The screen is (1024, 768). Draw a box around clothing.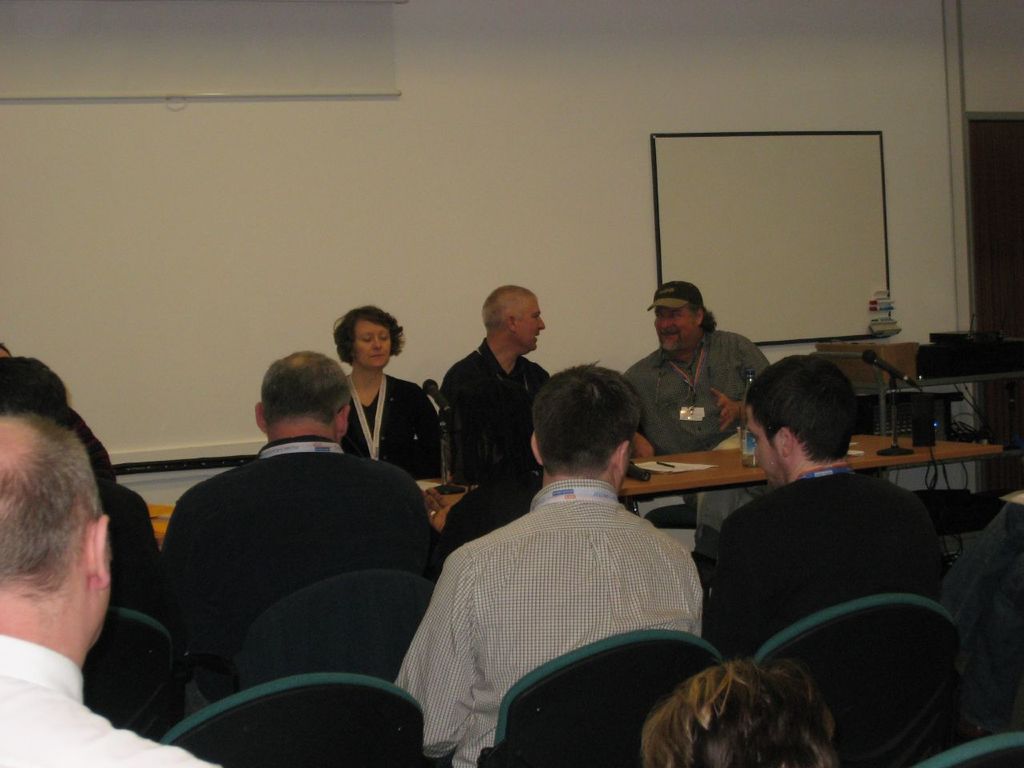
<box>0,357,170,614</box>.
